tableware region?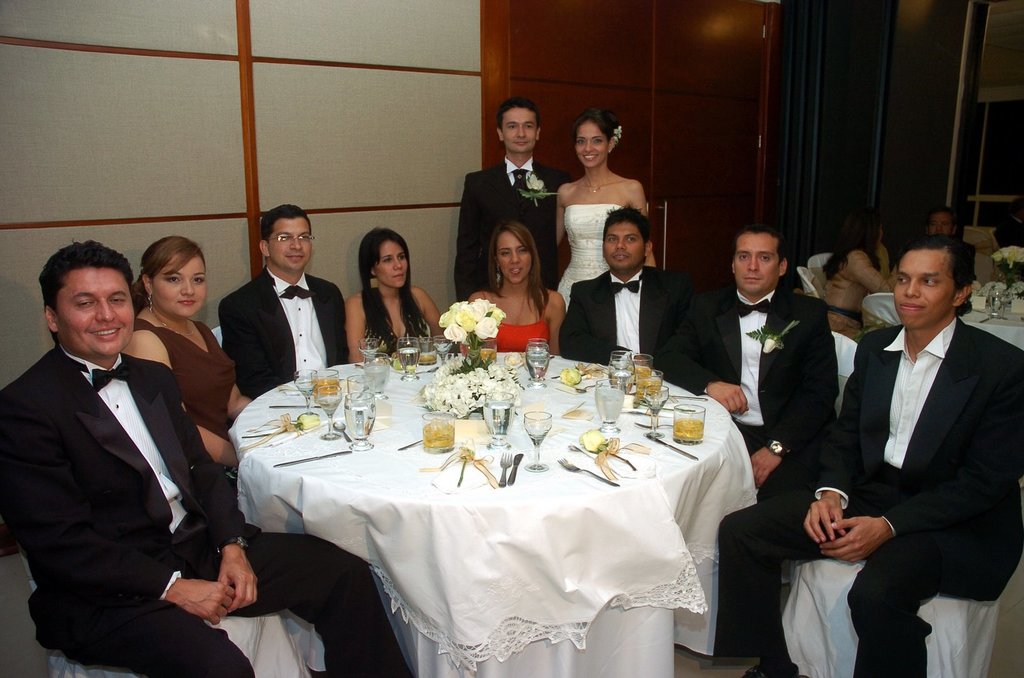
select_region(308, 380, 345, 441)
